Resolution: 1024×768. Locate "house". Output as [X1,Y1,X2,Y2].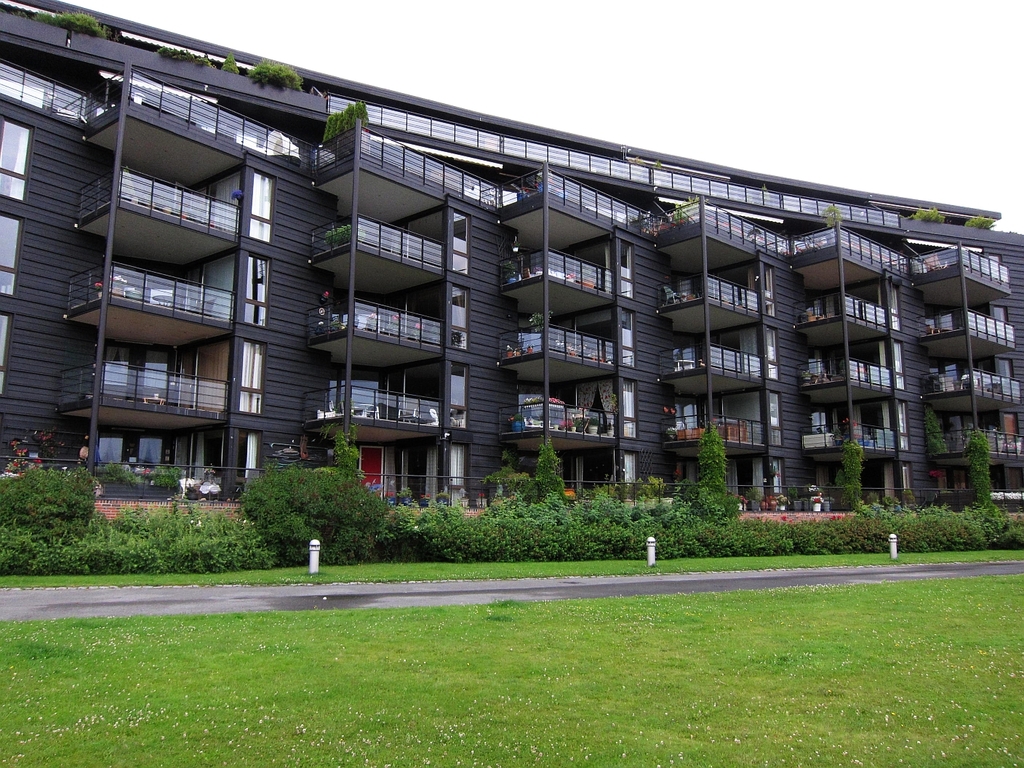
[684,204,809,508].
